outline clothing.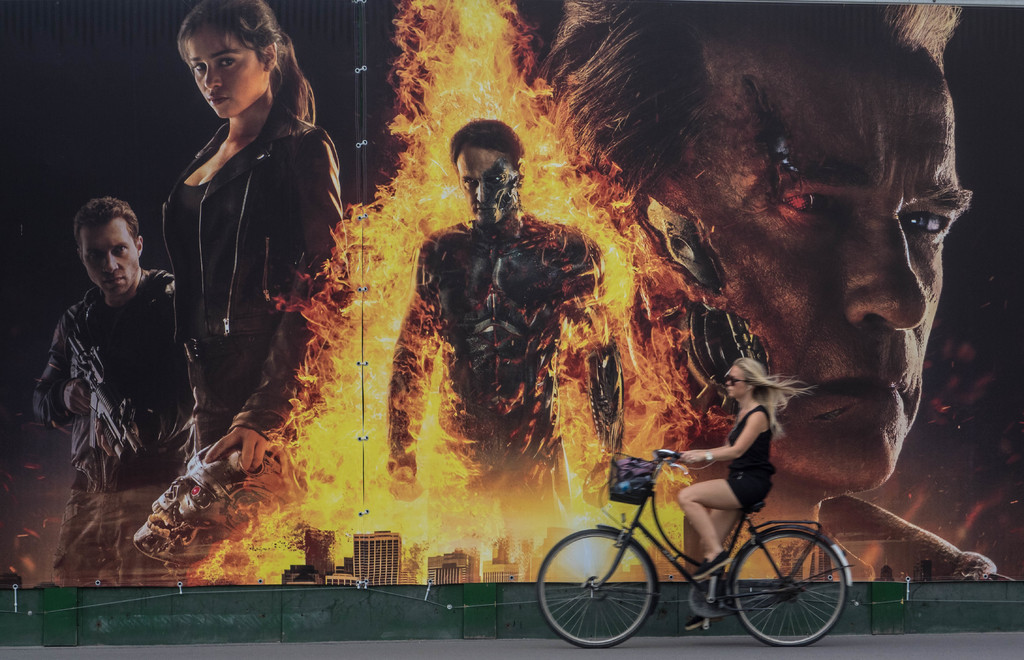
Outline: (x1=389, y1=206, x2=629, y2=570).
